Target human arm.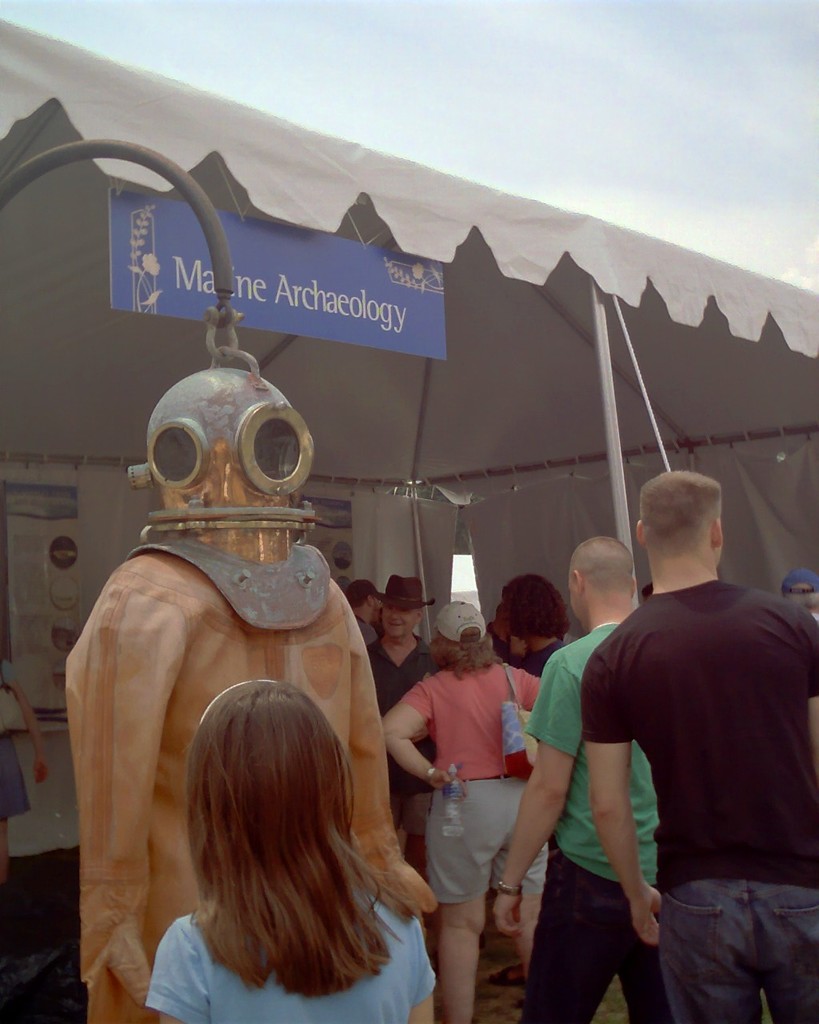
Target region: [left=380, top=674, right=457, bottom=802].
